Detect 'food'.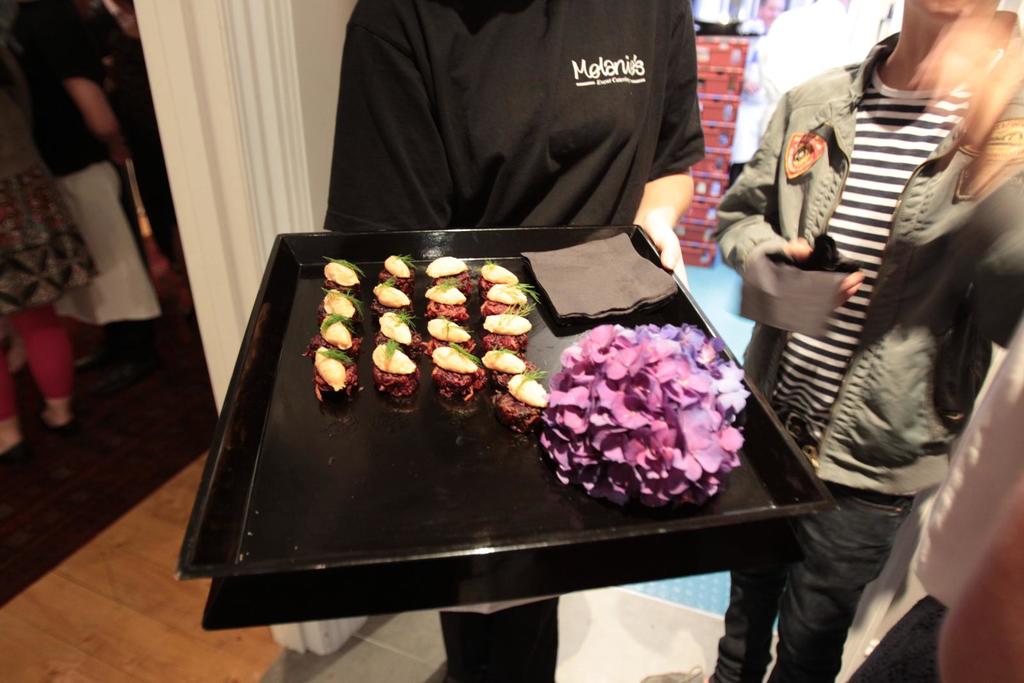
Detected at bbox=[376, 310, 423, 357].
